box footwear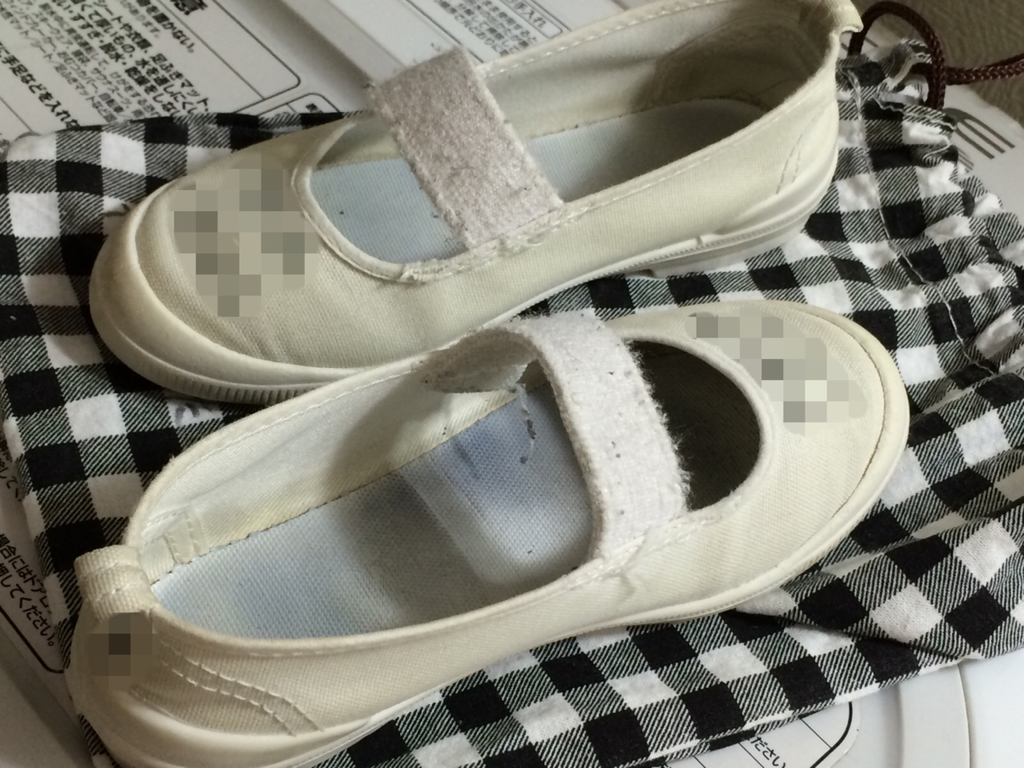
<region>83, 0, 863, 410</region>
